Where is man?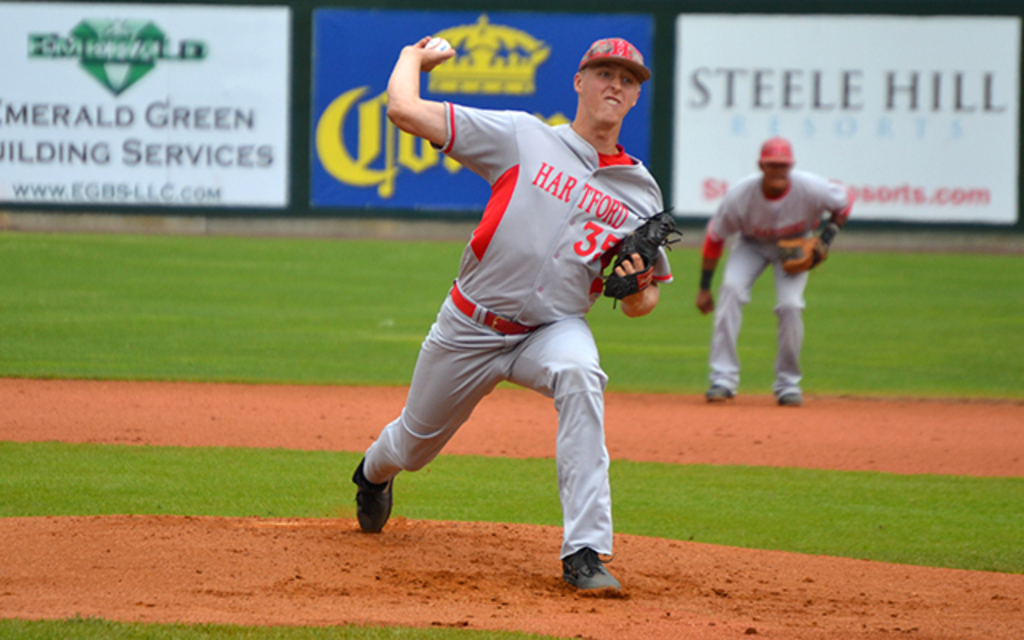
x1=341 y1=32 x2=677 y2=595.
